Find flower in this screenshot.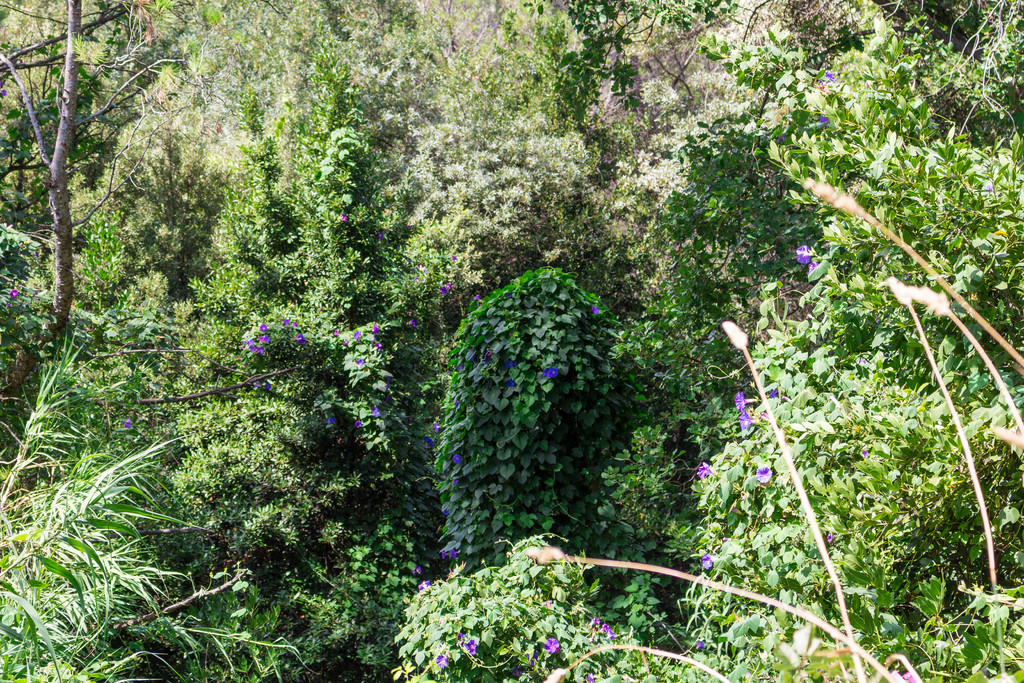
The bounding box for flower is detection(246, 339, 256, 344).
